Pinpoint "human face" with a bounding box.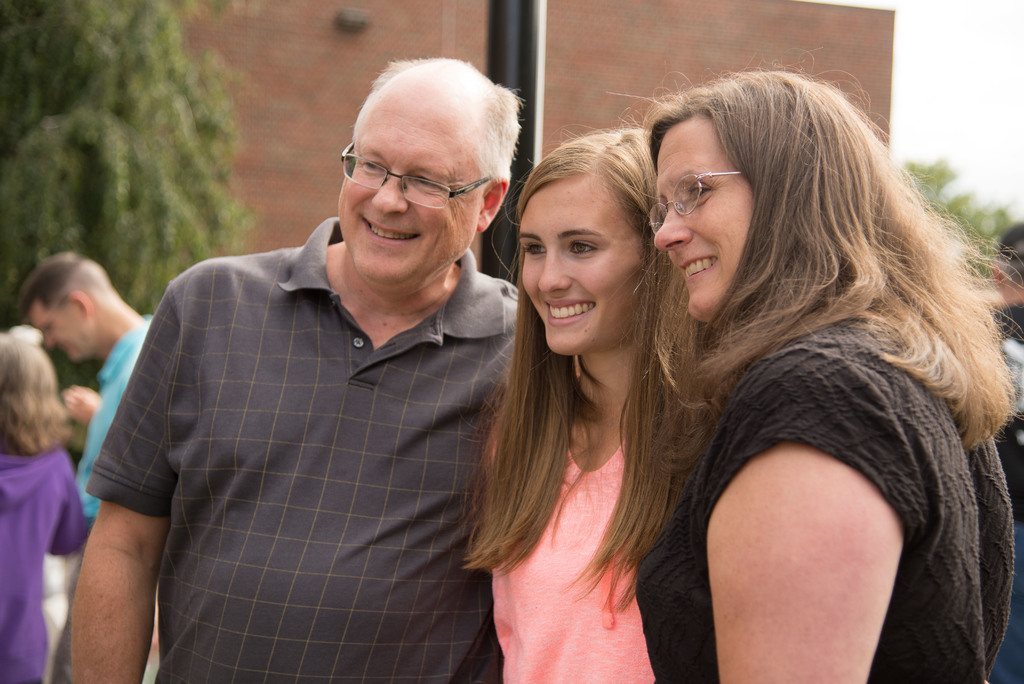
box=[652, 116, 750, 315].
